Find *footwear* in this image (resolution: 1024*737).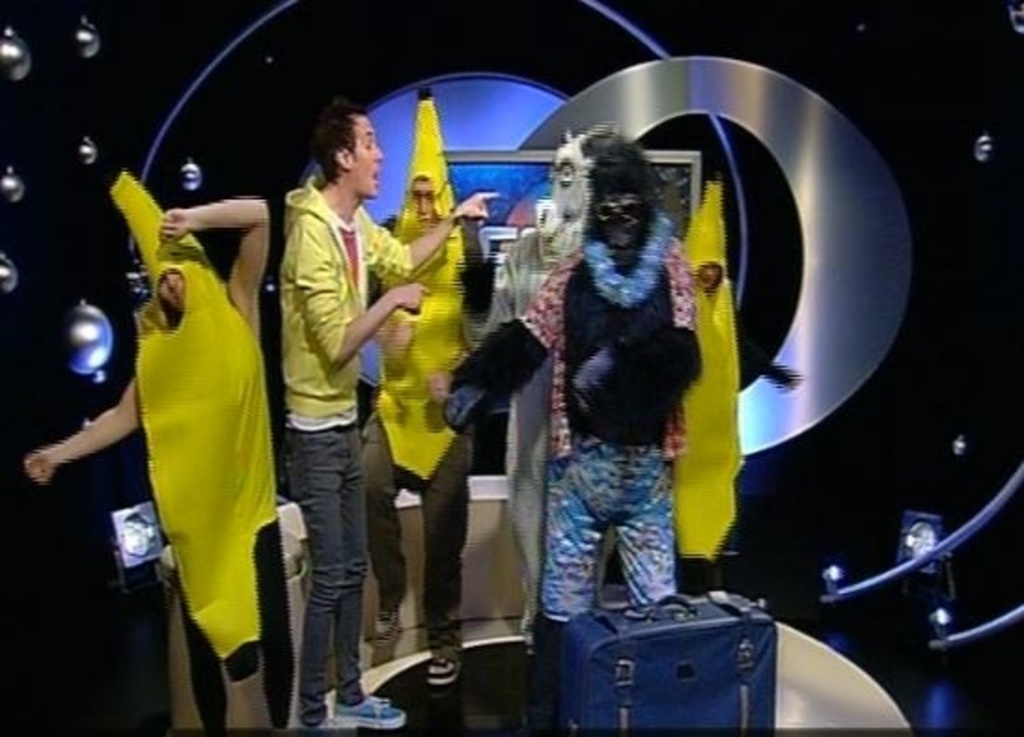
(362, 606, 403, 649).
